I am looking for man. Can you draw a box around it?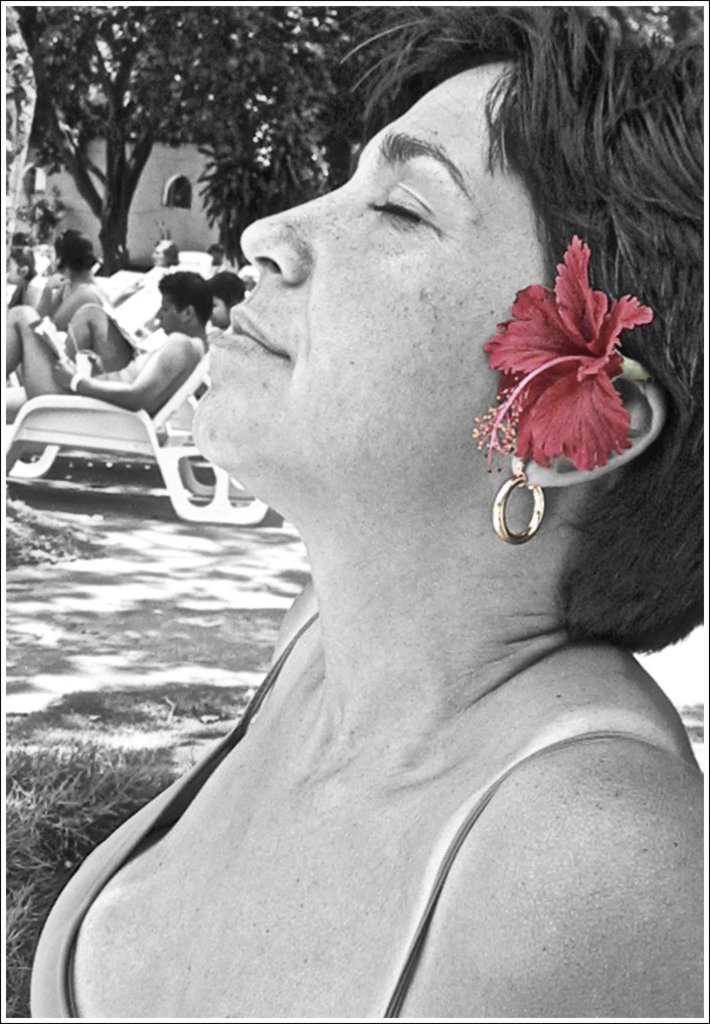
Sure, the bounding box is box=[49, 27, 709, 1013].
